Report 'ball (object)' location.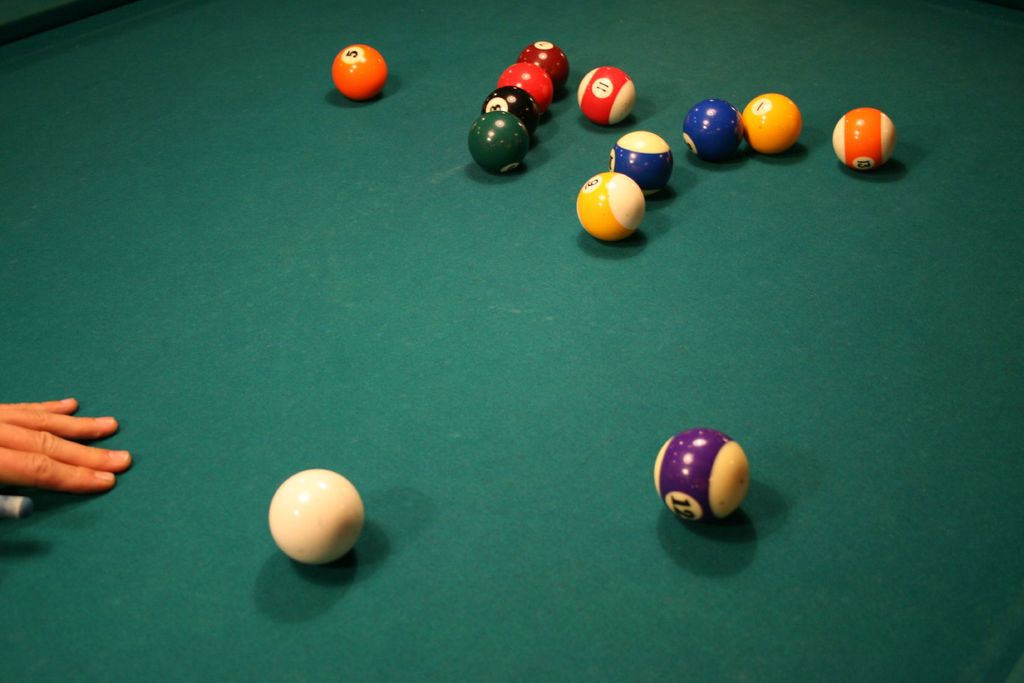
Report: 502, 60, 556, 106.
